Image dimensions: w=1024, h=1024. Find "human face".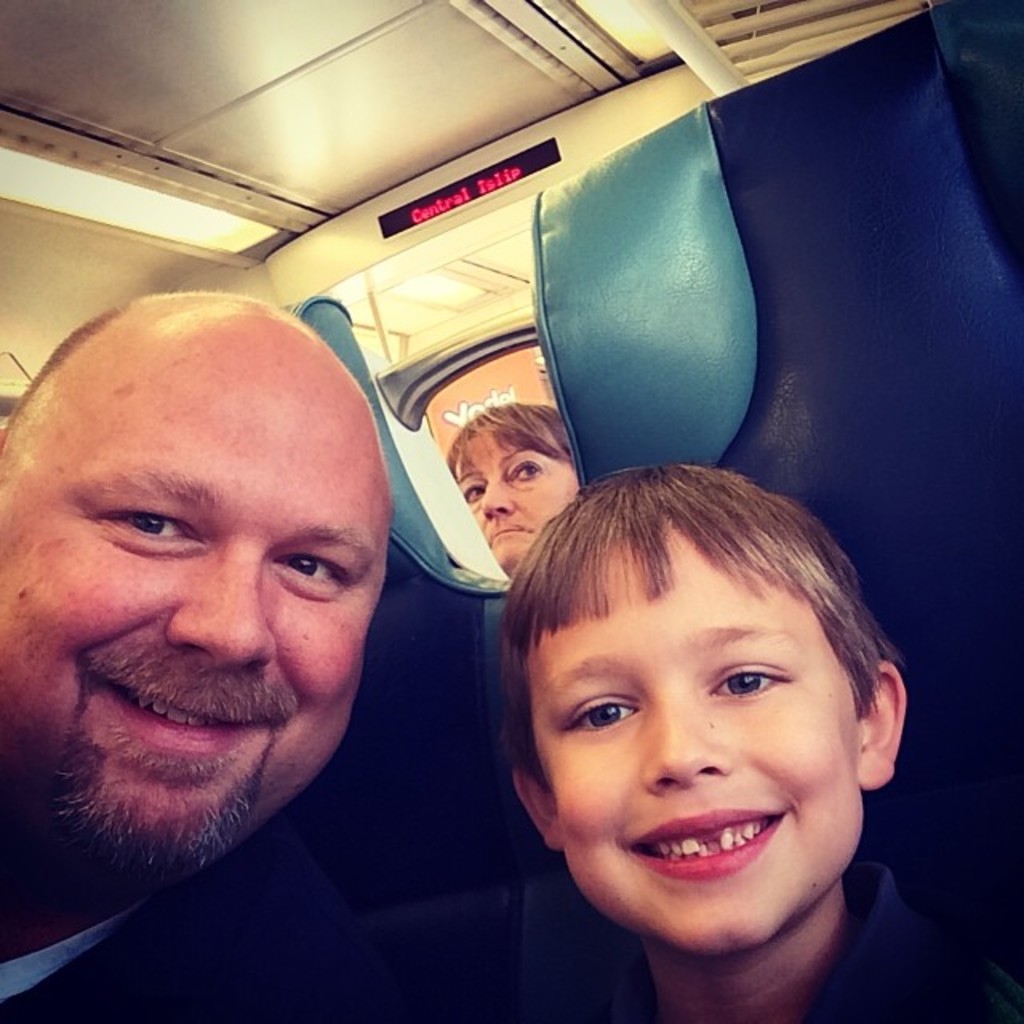
x1=523 y1=526 x2=862 y2=955.
